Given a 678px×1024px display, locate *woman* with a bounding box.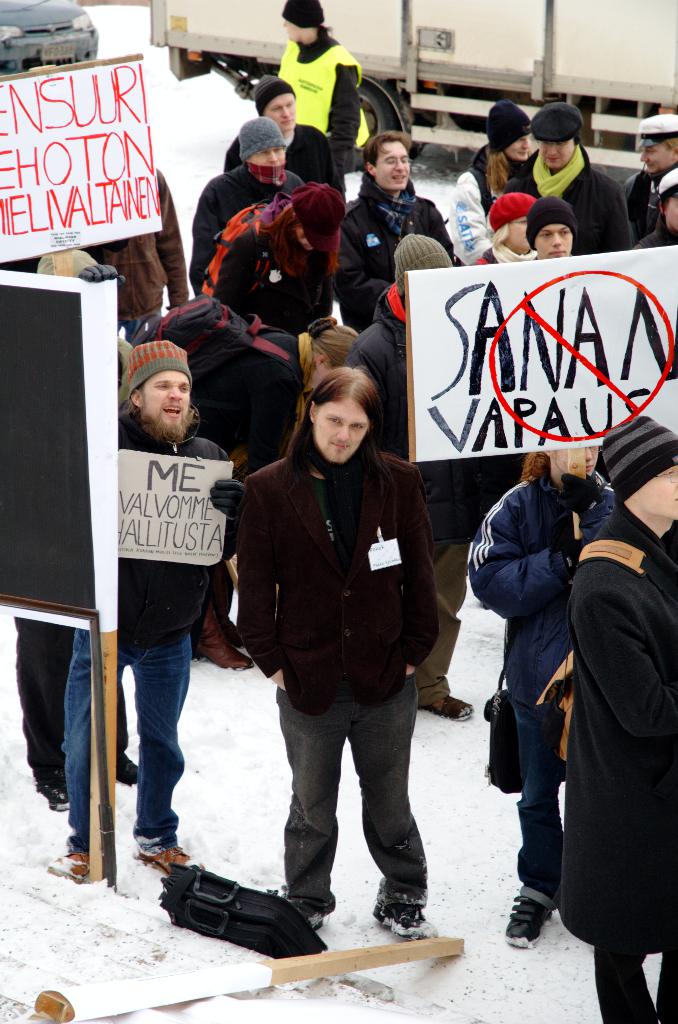
Located: [449,102,537,267].
